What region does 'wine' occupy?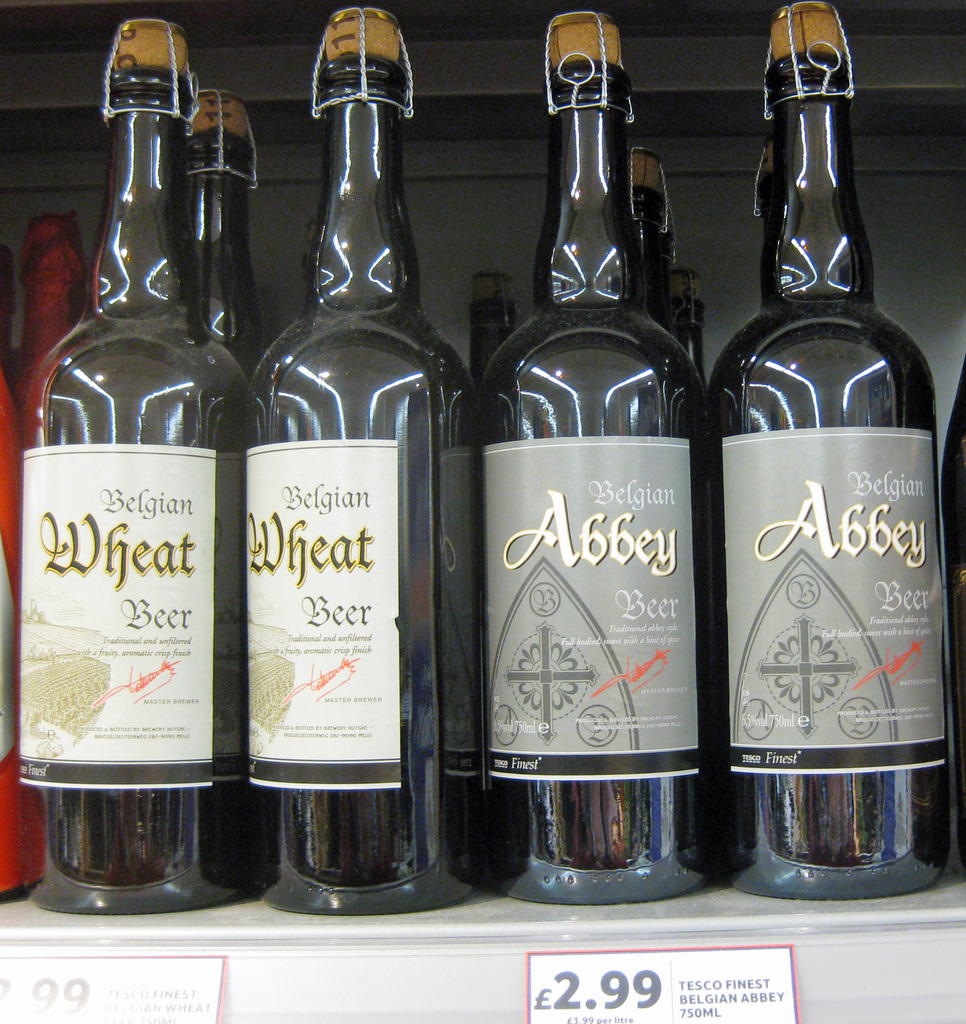
(15,211,85,378).
